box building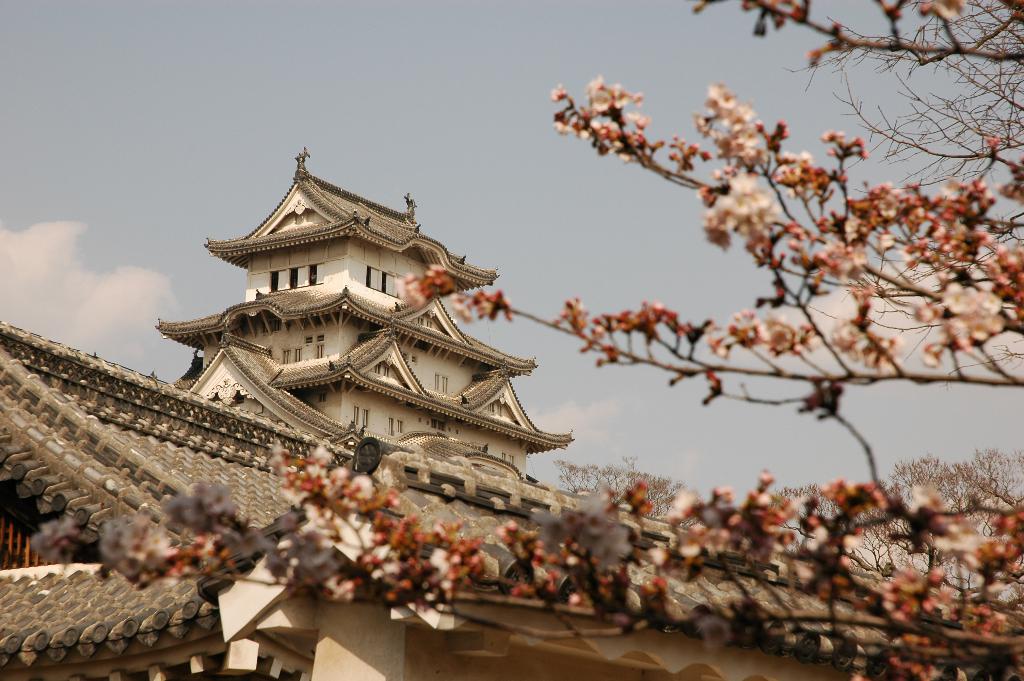
0,322,1023,680
